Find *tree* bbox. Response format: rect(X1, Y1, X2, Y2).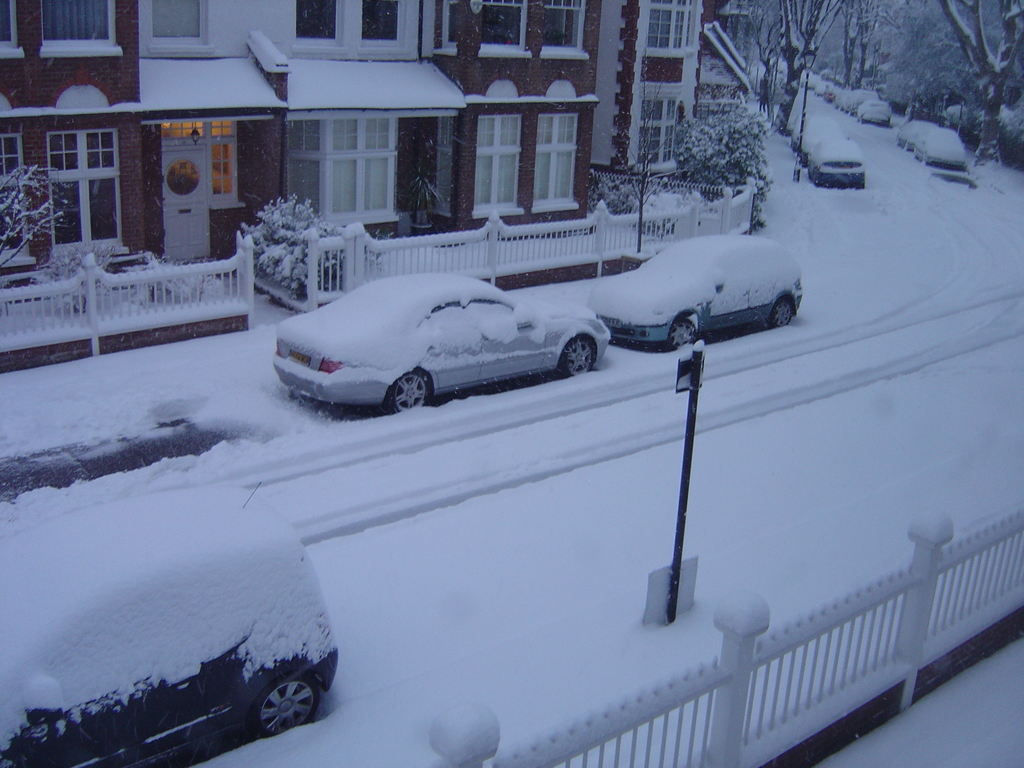
rect(923, 0, 1023, 181).
